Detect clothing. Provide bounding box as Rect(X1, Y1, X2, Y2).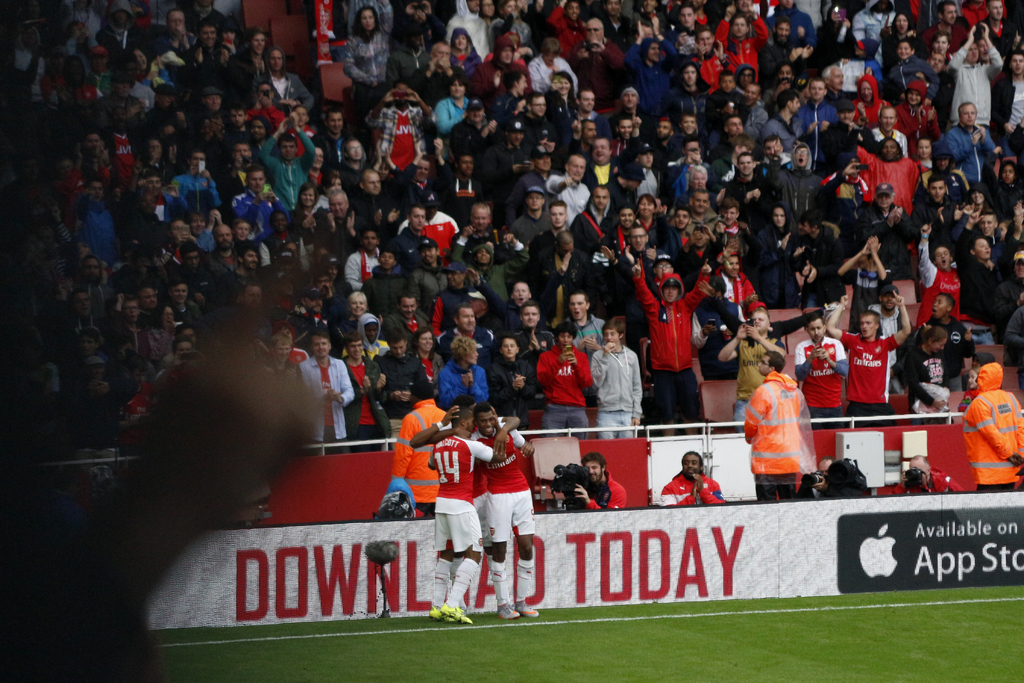
Rect(885, 44, 935, 104).
